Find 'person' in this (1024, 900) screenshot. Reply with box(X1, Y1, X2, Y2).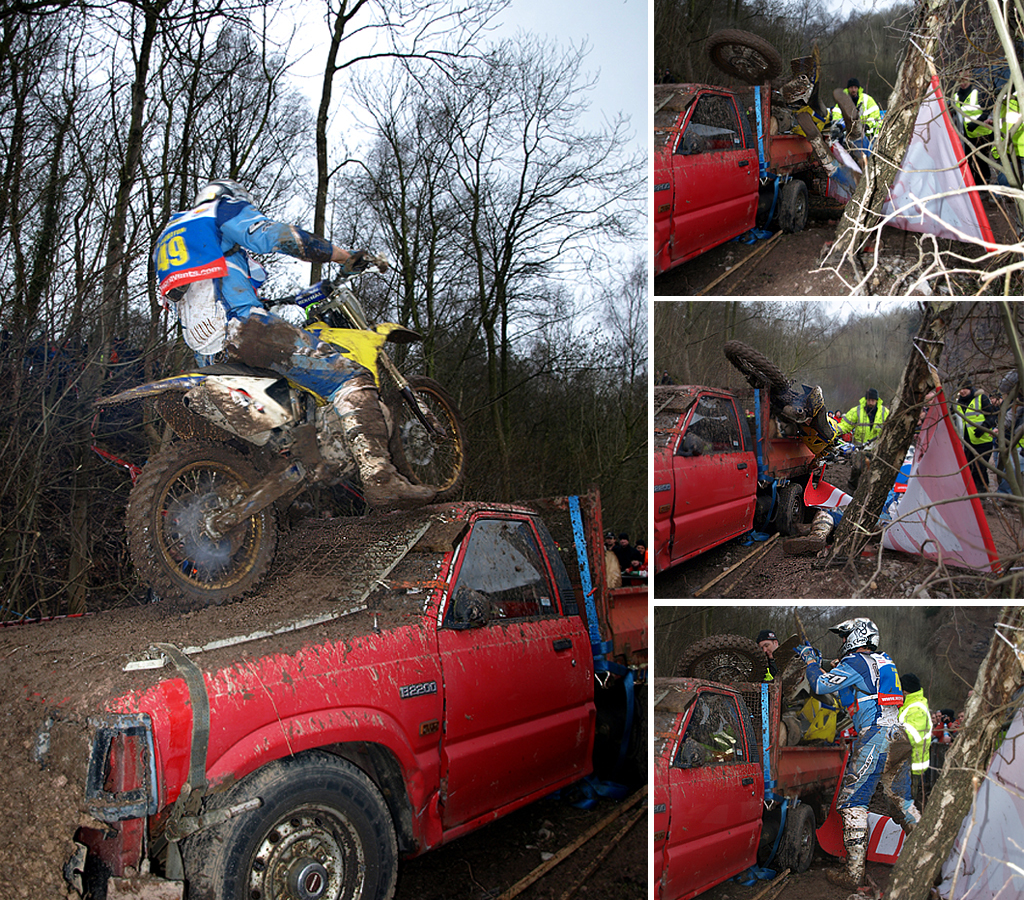
box(180, 174, 440, 512).
